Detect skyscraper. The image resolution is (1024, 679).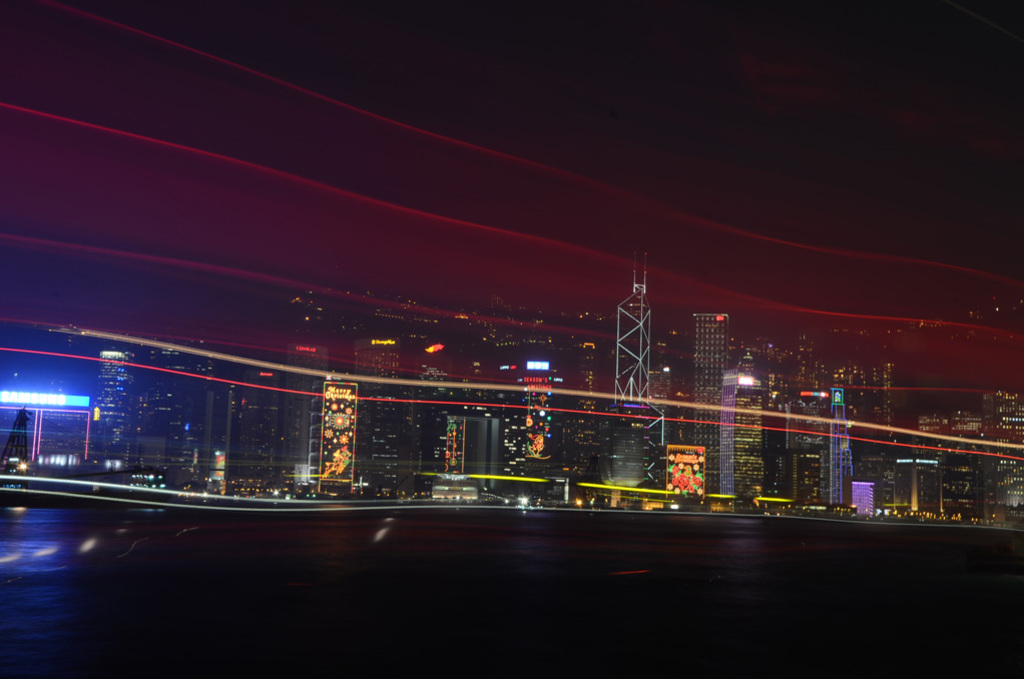
BBox(716, 344, 771, 502).
